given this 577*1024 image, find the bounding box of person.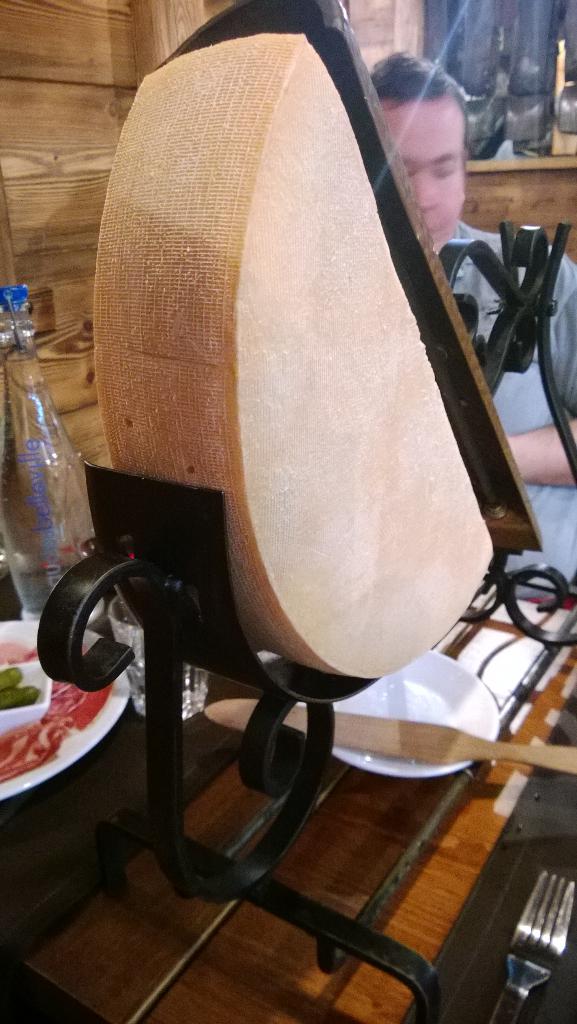
Rect(365, 54, 576, 587).
